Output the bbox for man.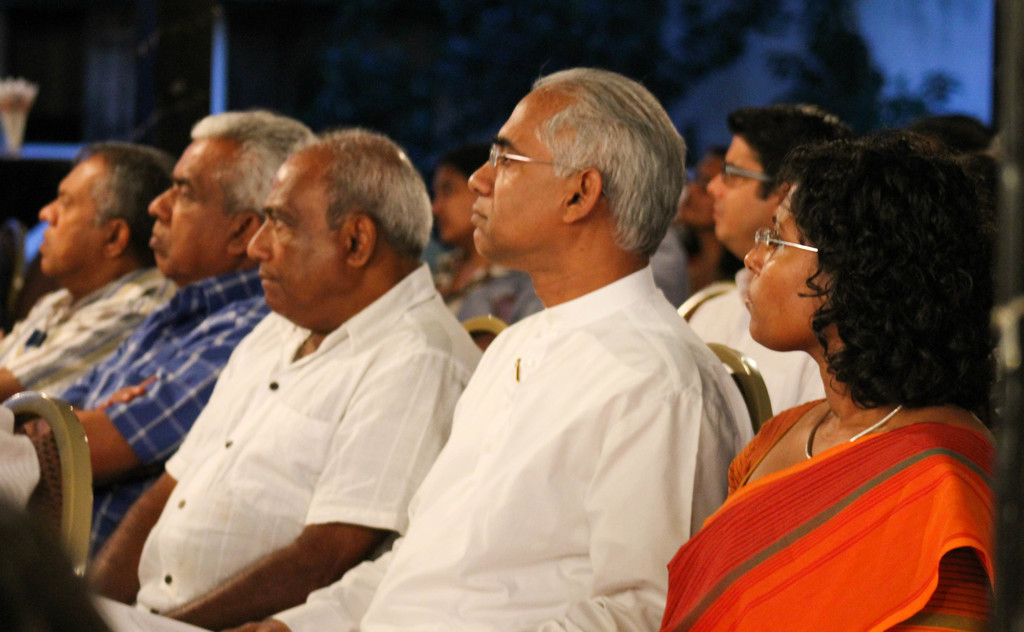
(x1=360, y1=51, x2=765, y2=631).
